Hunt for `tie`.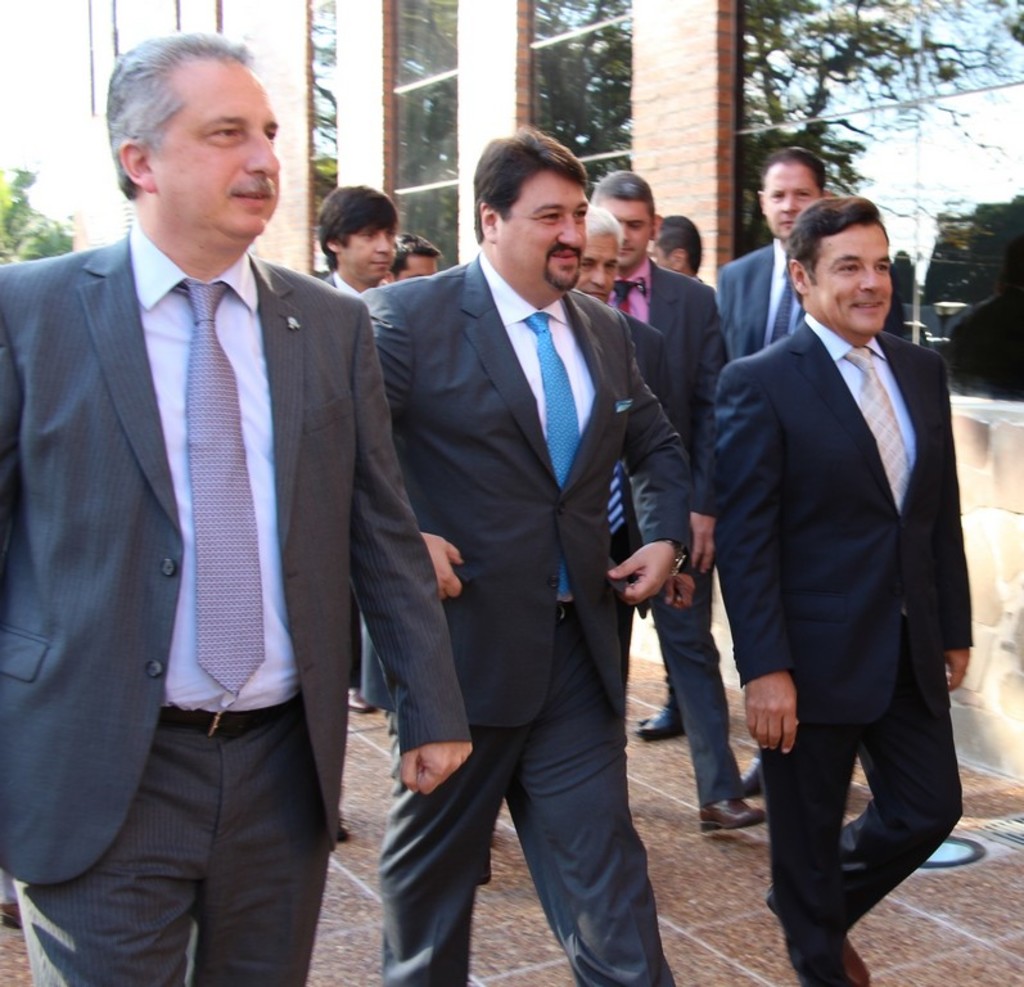
Hunted down at bbox(836, 341, 912, 509).
